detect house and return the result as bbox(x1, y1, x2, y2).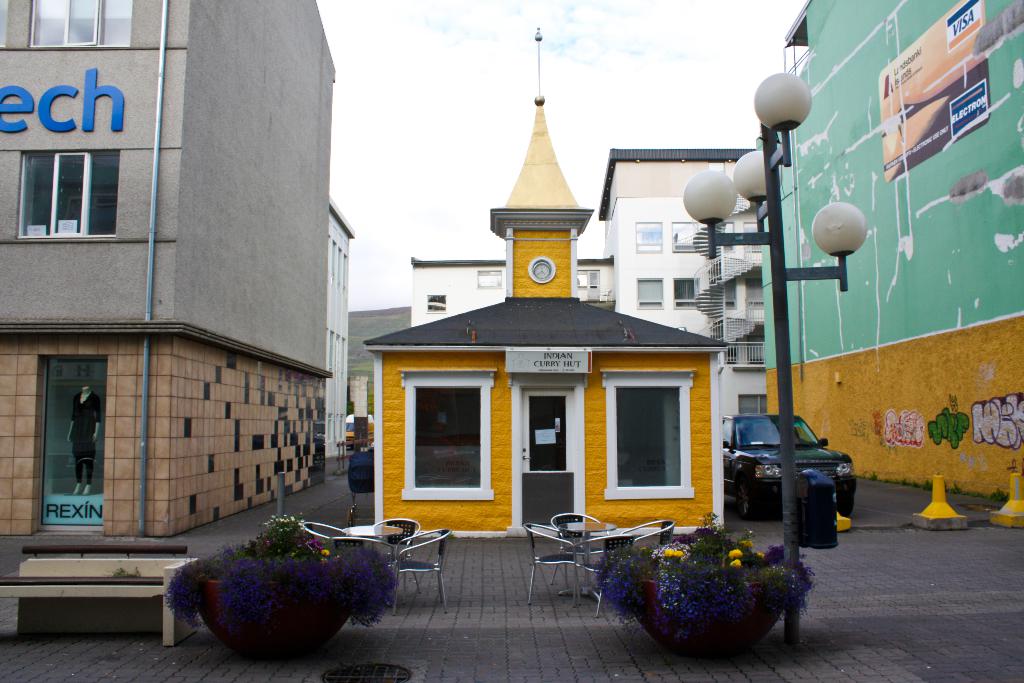
bbox(409, 148, 762, 447).
